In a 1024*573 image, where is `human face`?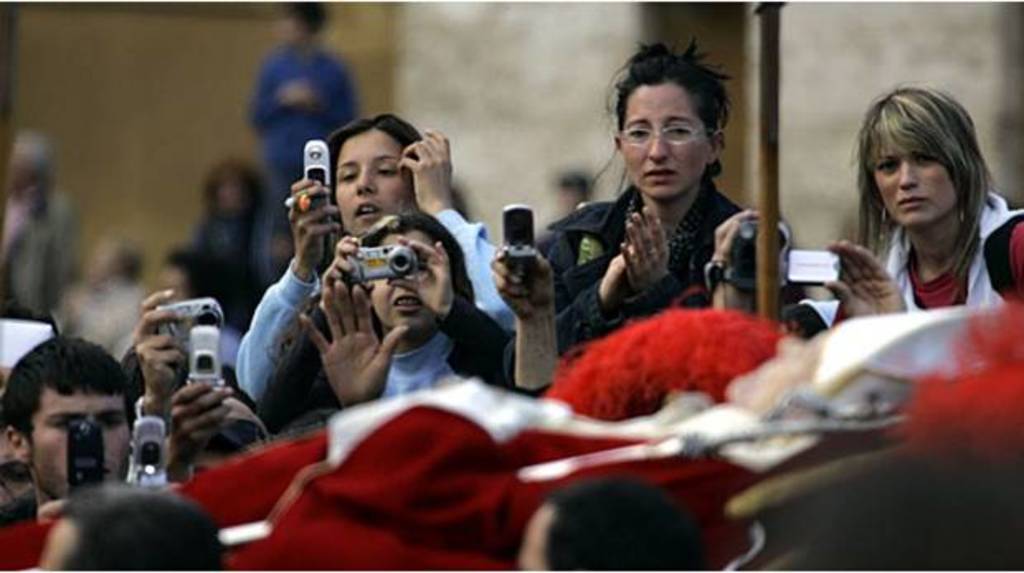
box(159, 264, 187, 301).
